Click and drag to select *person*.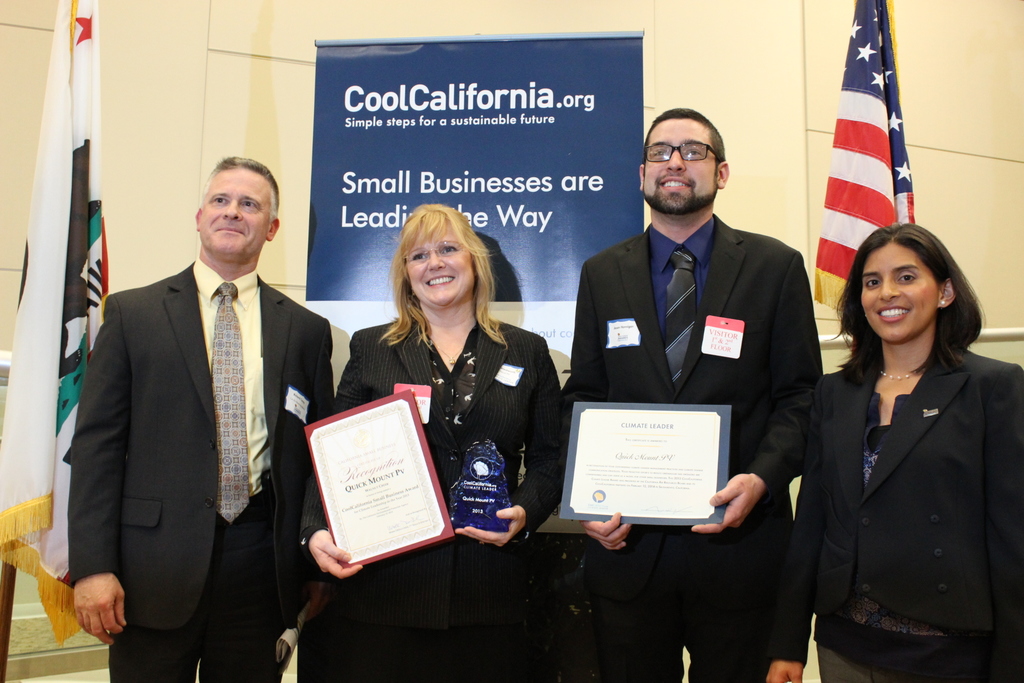
Selection: box(61, 160, 334, 682).
